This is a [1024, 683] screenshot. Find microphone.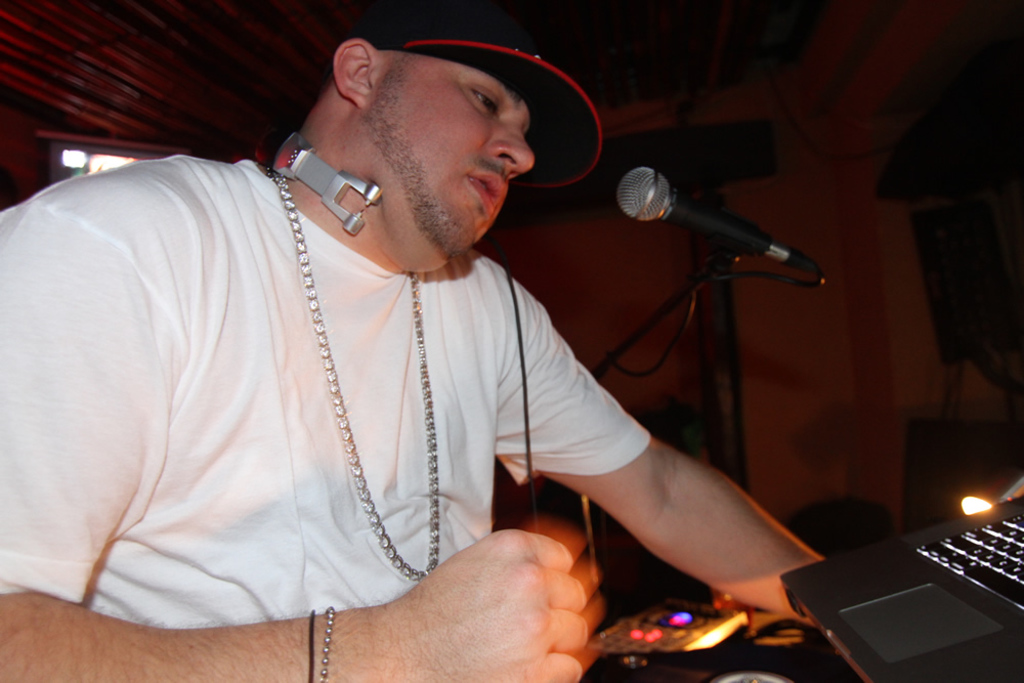
Bounding box: [left=612, top=163, right=814, bottom=290].
